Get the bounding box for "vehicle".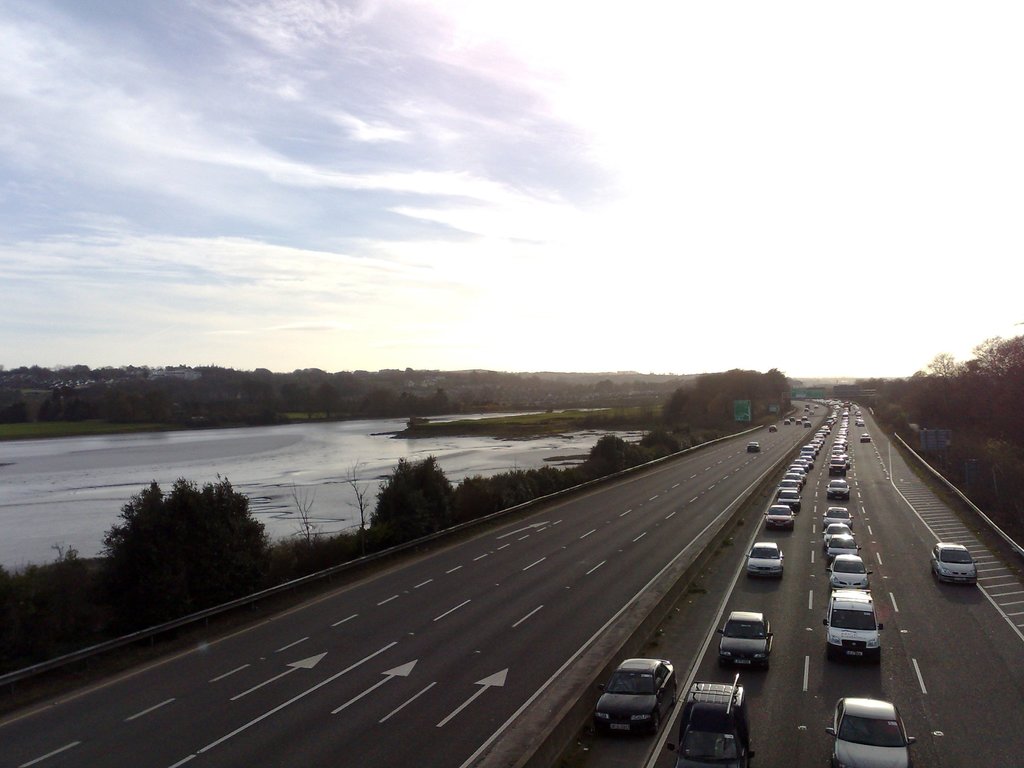
<region>767, 501, 797, 536</region>.
